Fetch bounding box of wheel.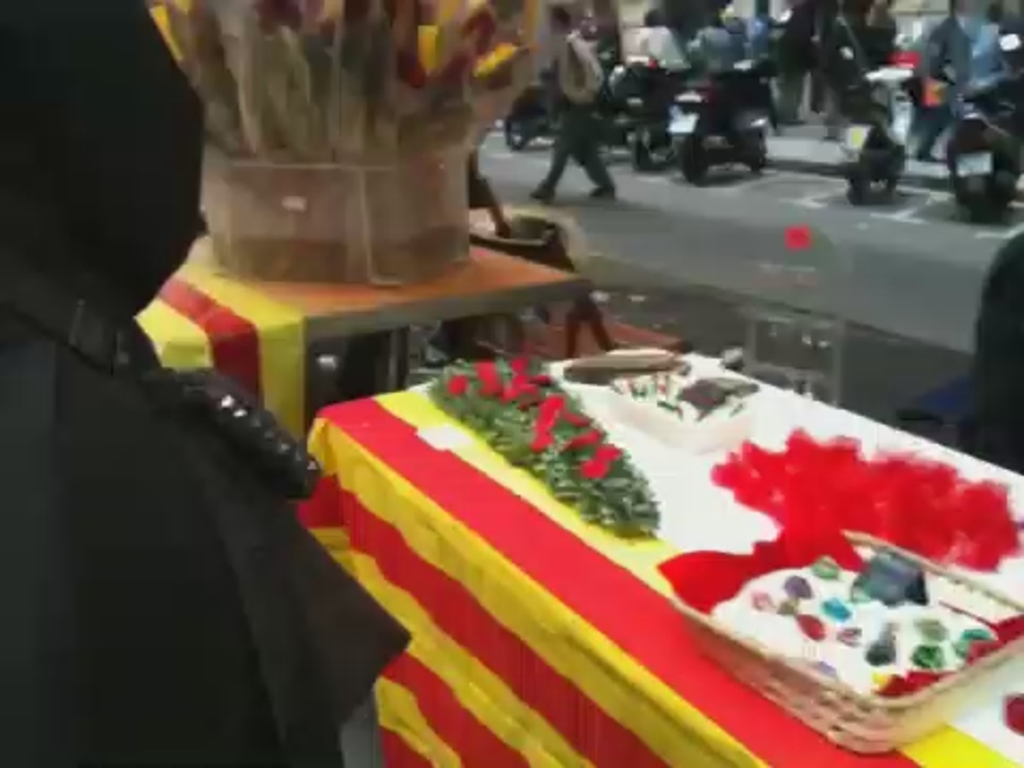
Bbox: [left=853, top=134, right=900, bottom=203].
